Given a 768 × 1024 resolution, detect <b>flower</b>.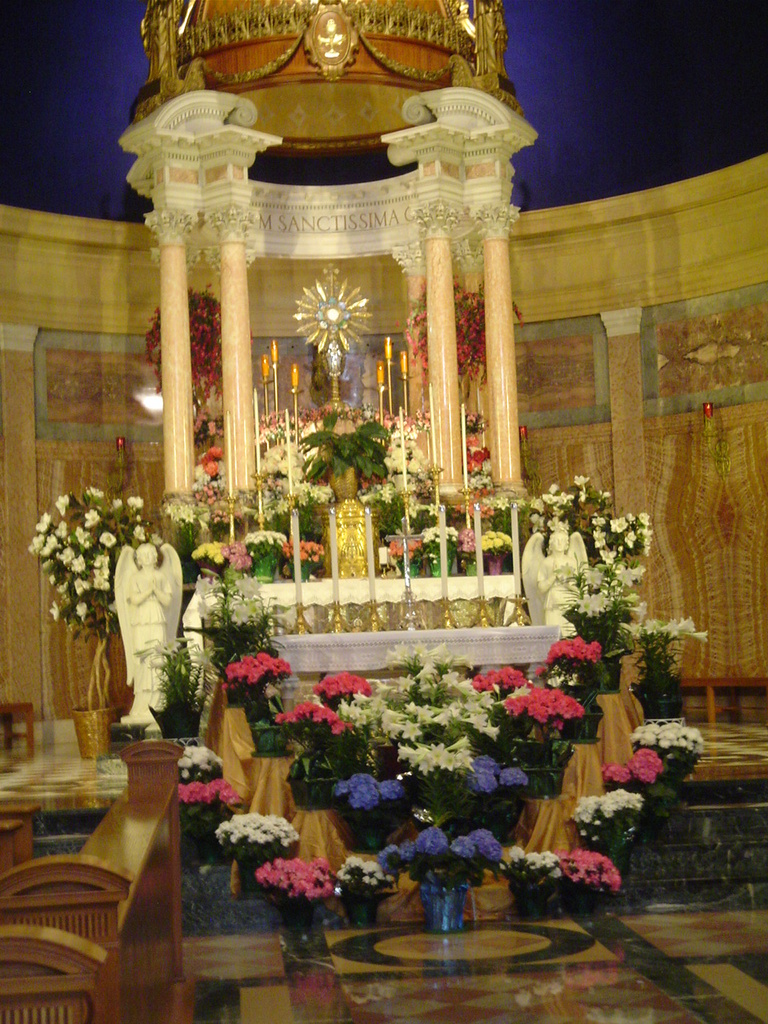
box(53, 494, 78, 518).
